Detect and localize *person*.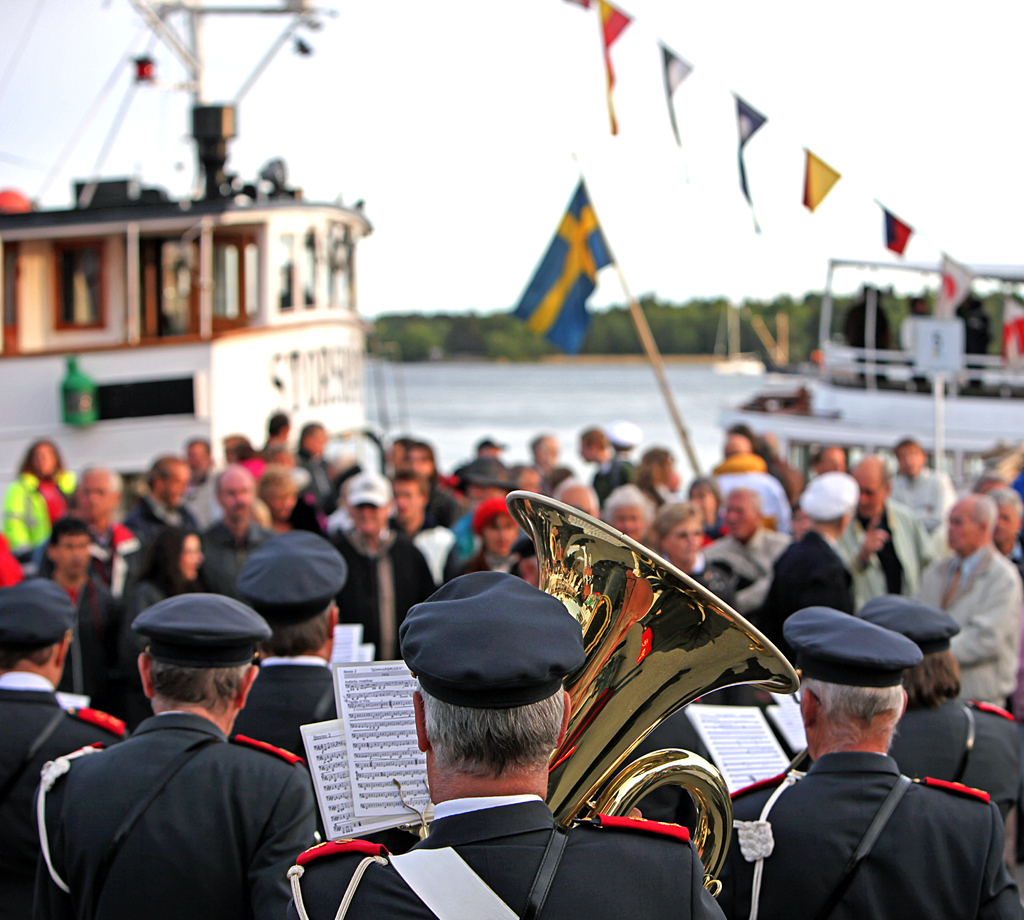
Localized at (532, 432, 557, 470).
